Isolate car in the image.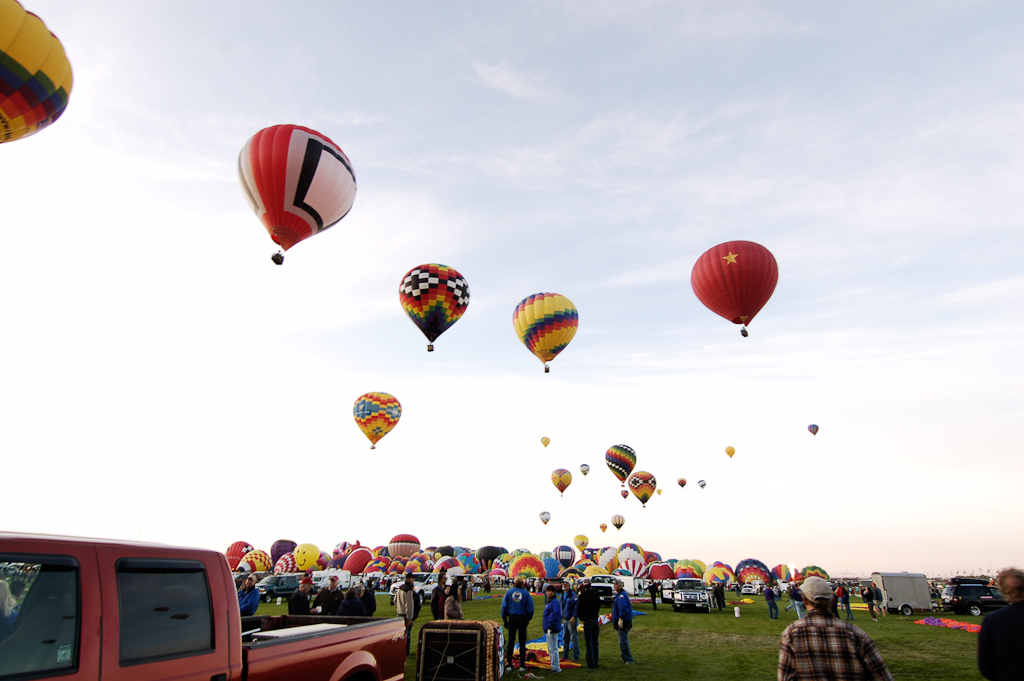
Isolated region: rect(473, 580, 483, 587).
